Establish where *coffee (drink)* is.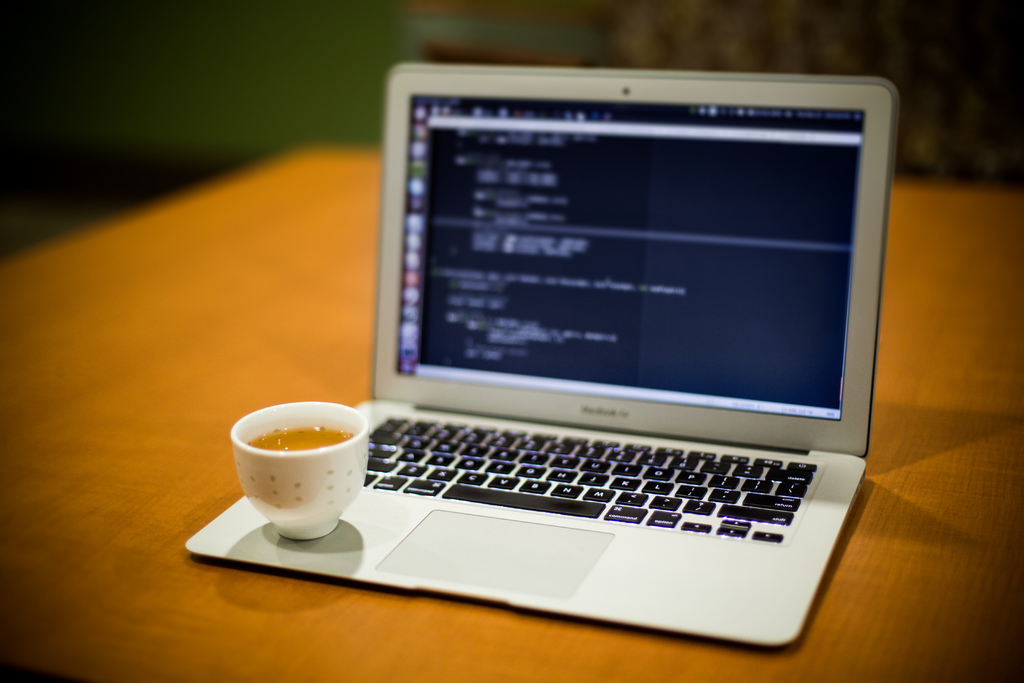
Established at Rect(246, 404, 369, 548).
